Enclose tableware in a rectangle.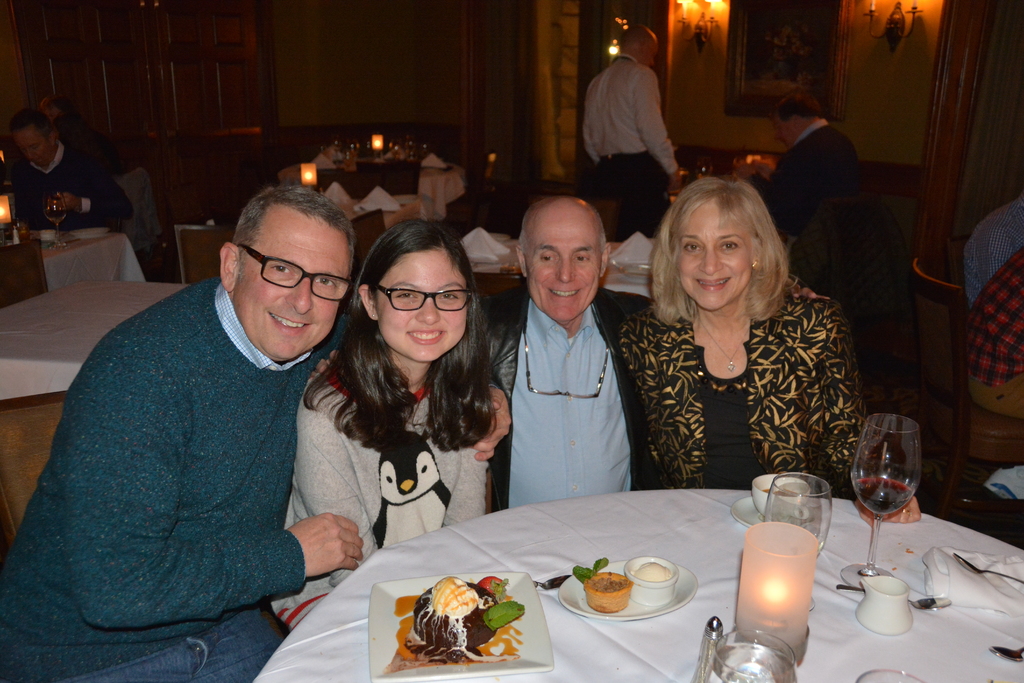
[369,571,555,682].
